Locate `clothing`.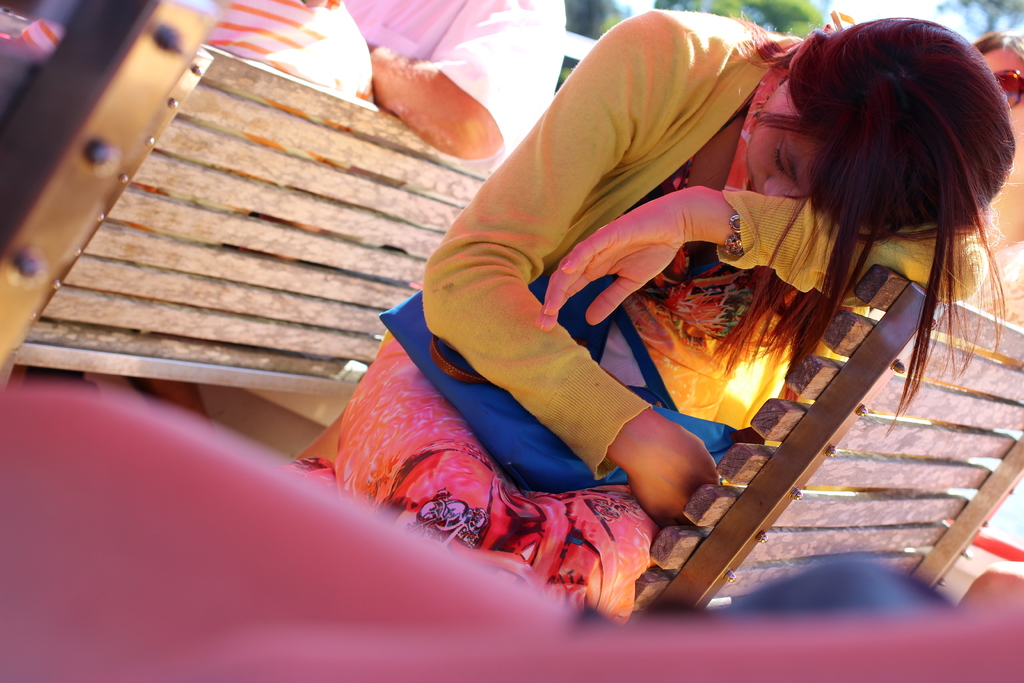
Bounding box: (x1=6, y1=0, x2=382, y2=337).
